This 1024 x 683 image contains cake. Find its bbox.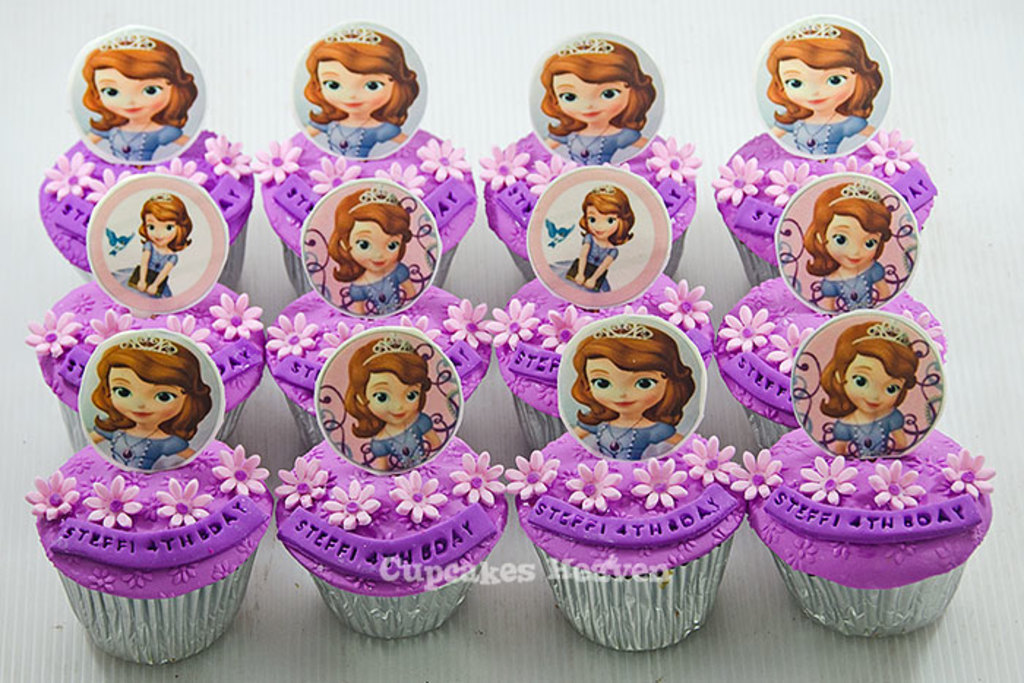
[708,412,1001,638].
